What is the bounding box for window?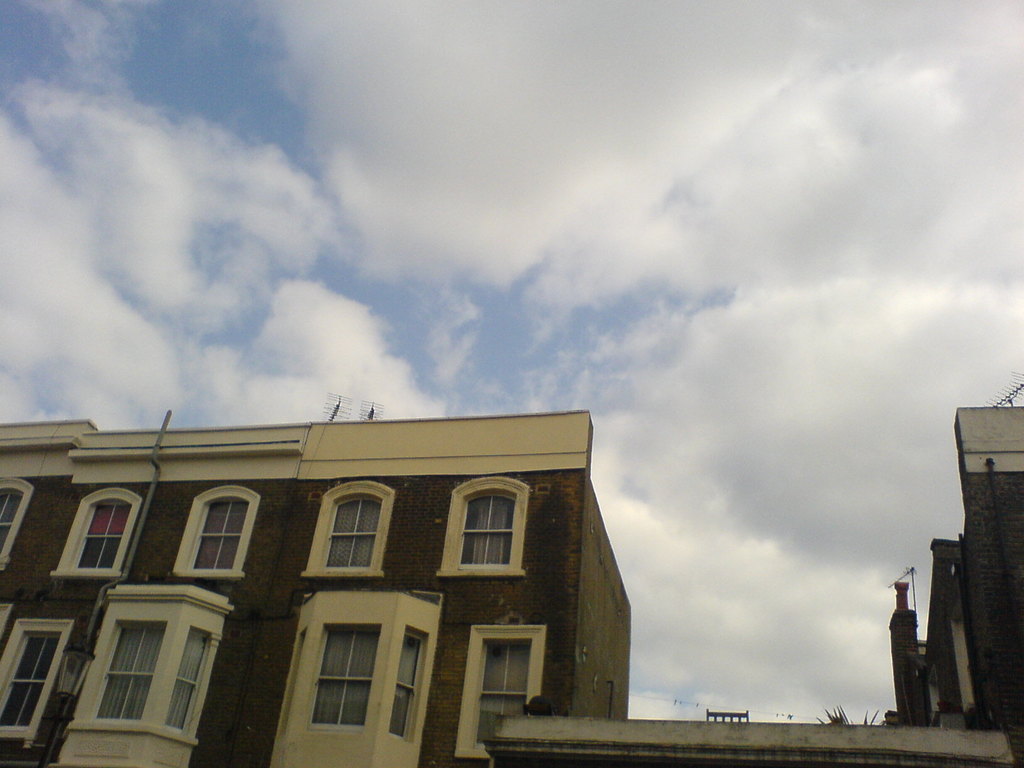
box(0, 492, 22, 556).
